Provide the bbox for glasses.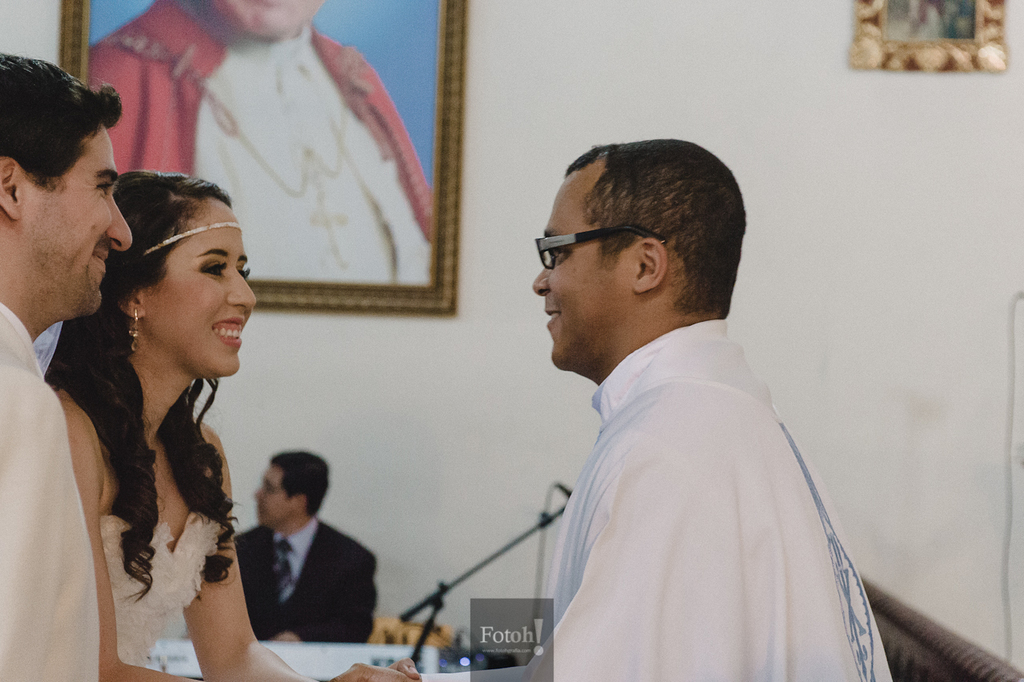
<bbox>531, 224, 652, 280</bbox>.
